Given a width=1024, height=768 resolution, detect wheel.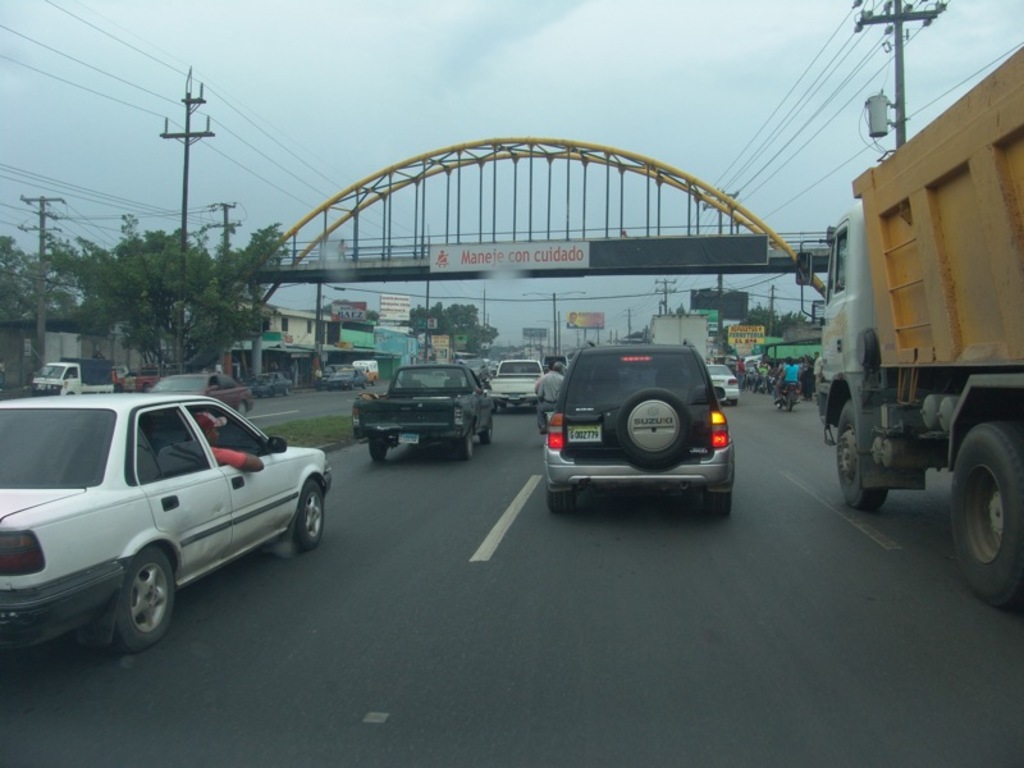
BBox(452, 428, 475, 460).
